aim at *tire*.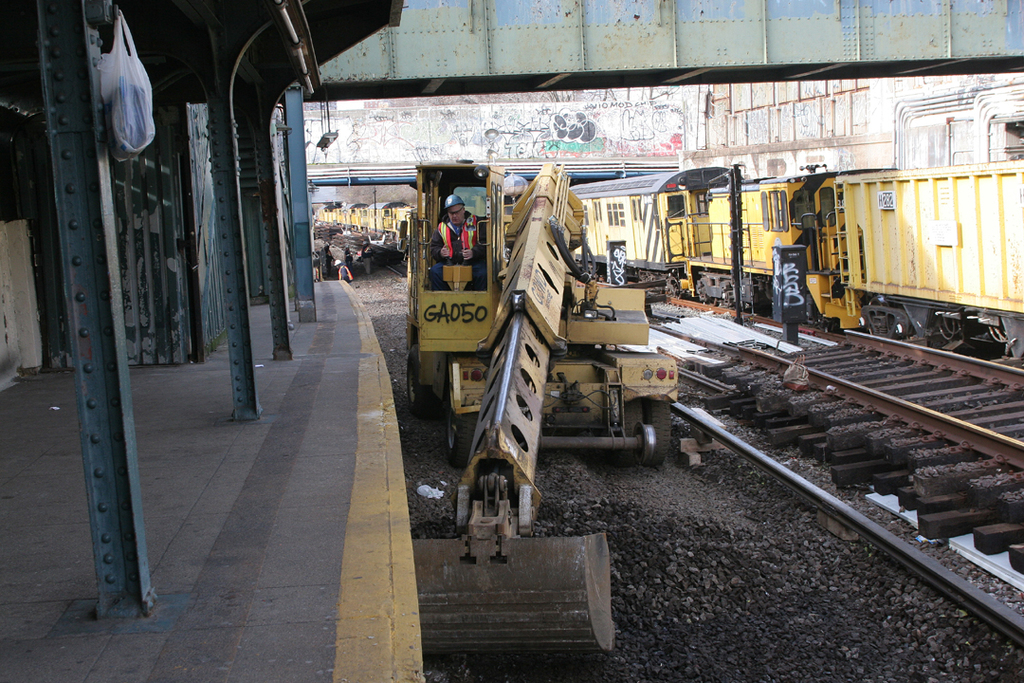
Aimed at l=641, t=396, r=678, b=469.
